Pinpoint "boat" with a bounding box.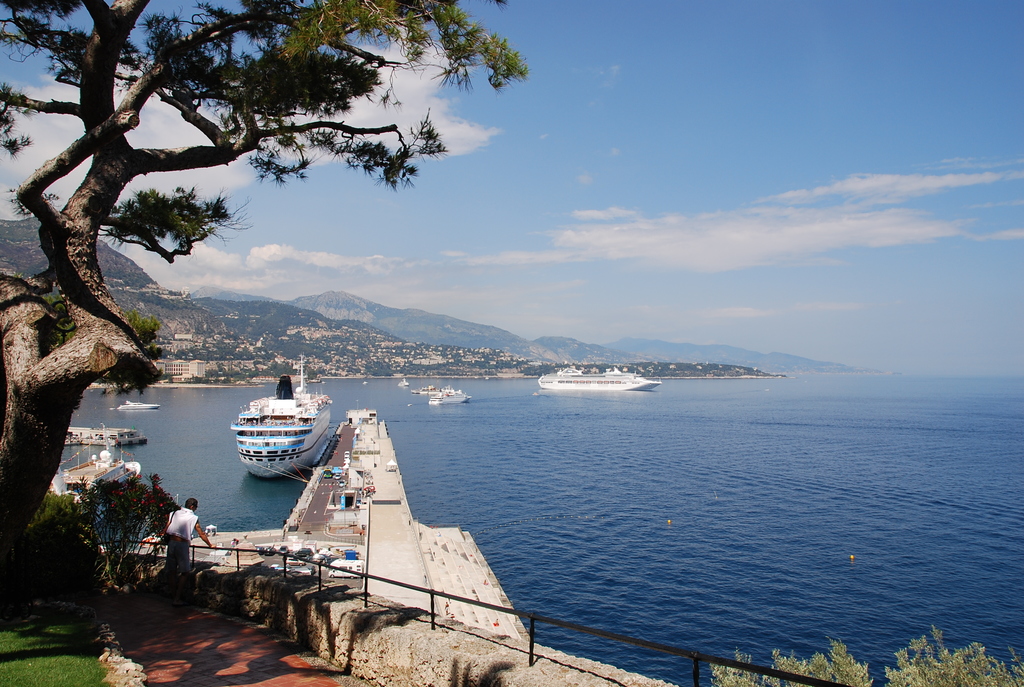
select_region(433, 387, 473, 407).
